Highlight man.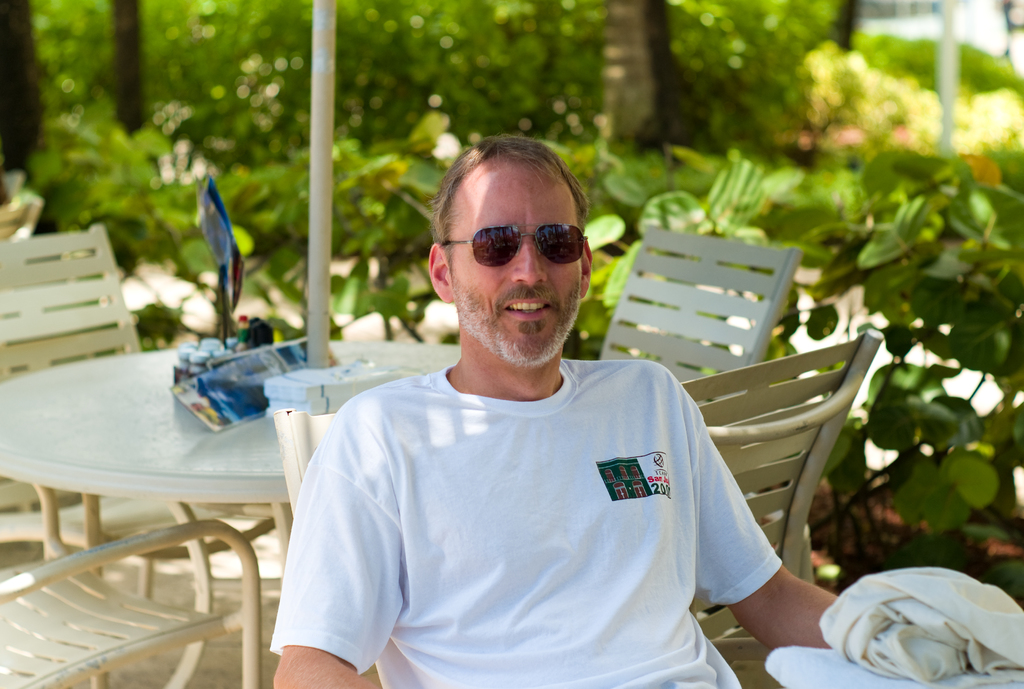
Highlighted region: pyautogui.locateOnScreen(244, 132, 845, 682).
